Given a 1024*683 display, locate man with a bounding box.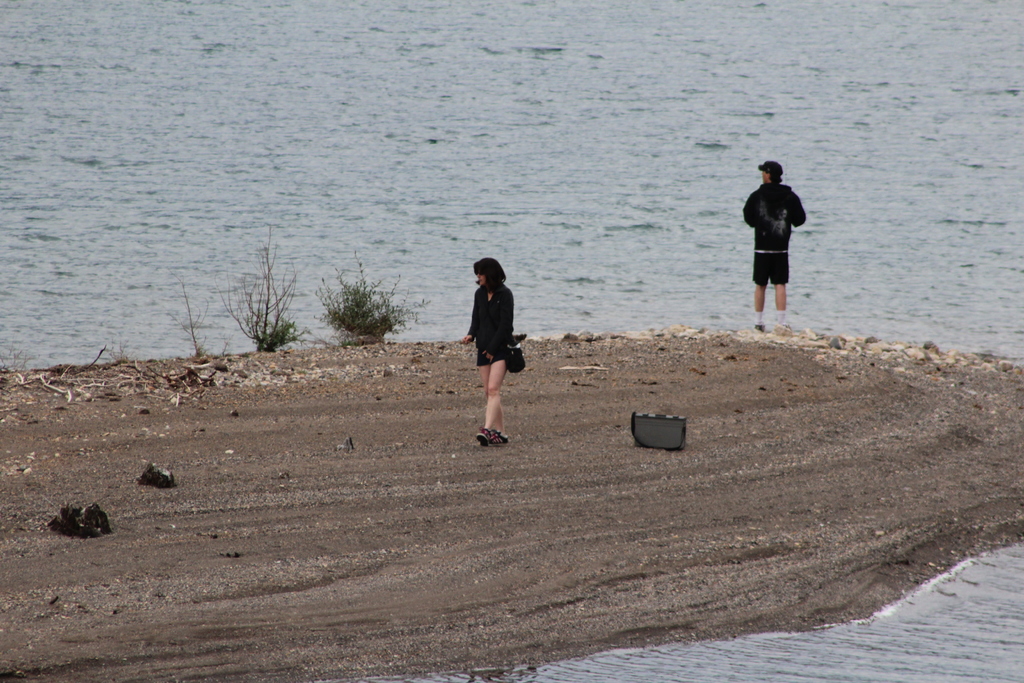
Located: 746/159/817/331.
